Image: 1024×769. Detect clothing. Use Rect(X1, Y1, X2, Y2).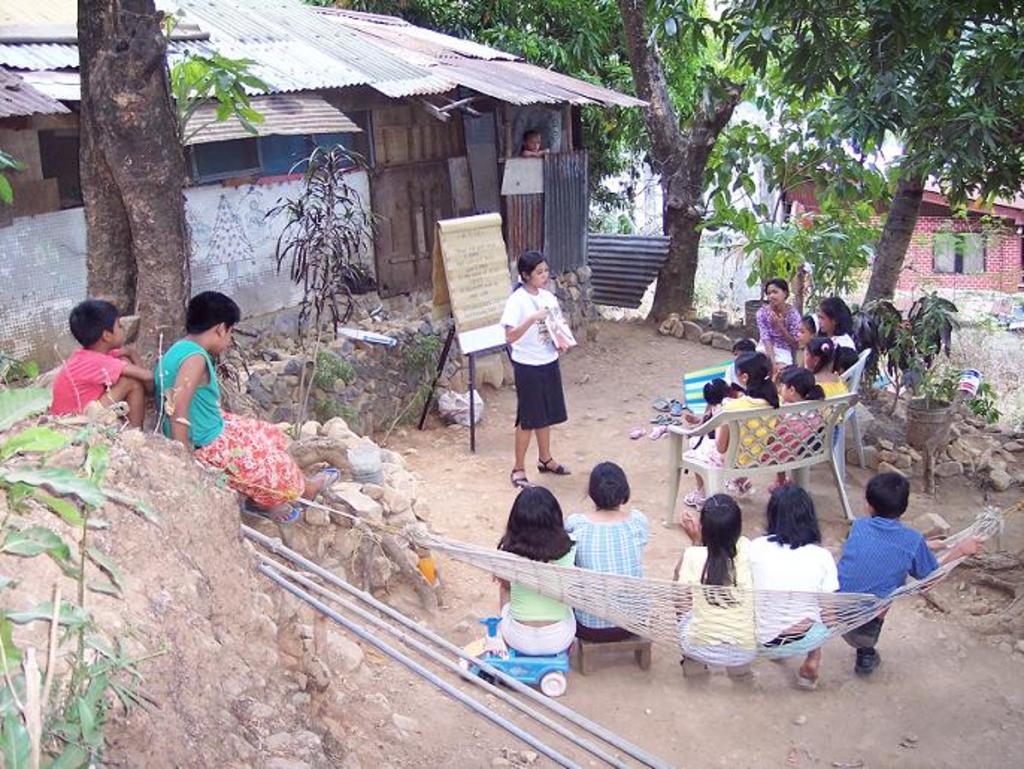
Rect(746, 533, 842, 660).
